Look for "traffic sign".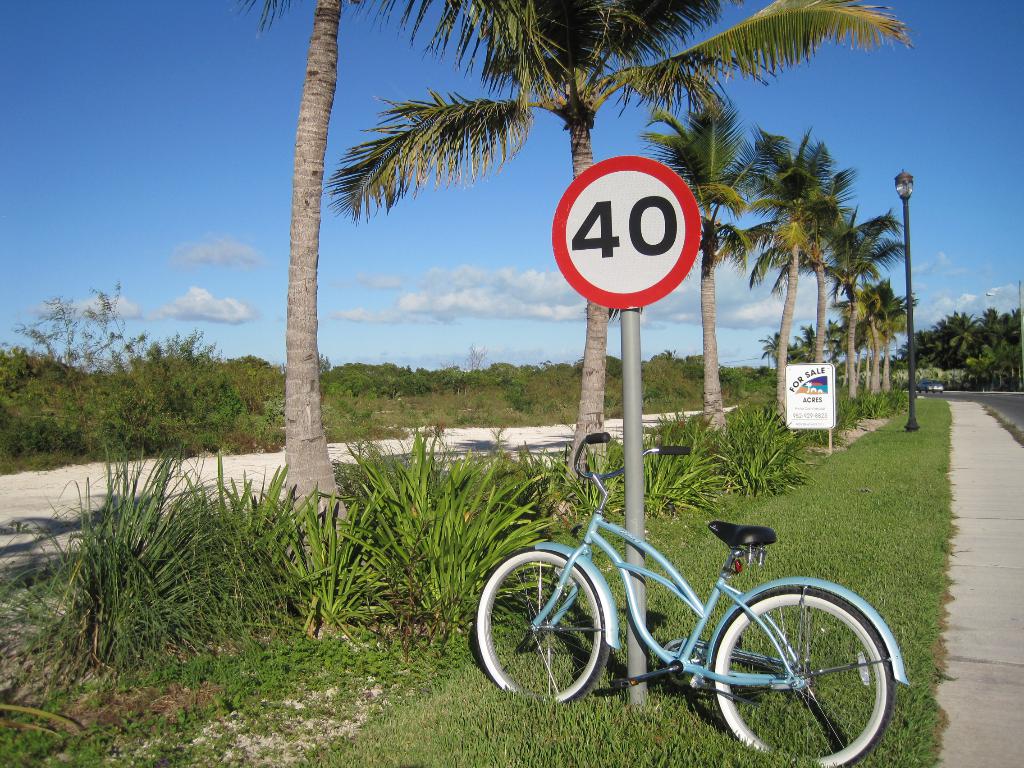
Found: left=554, top=162, right=701, bottom=307.
